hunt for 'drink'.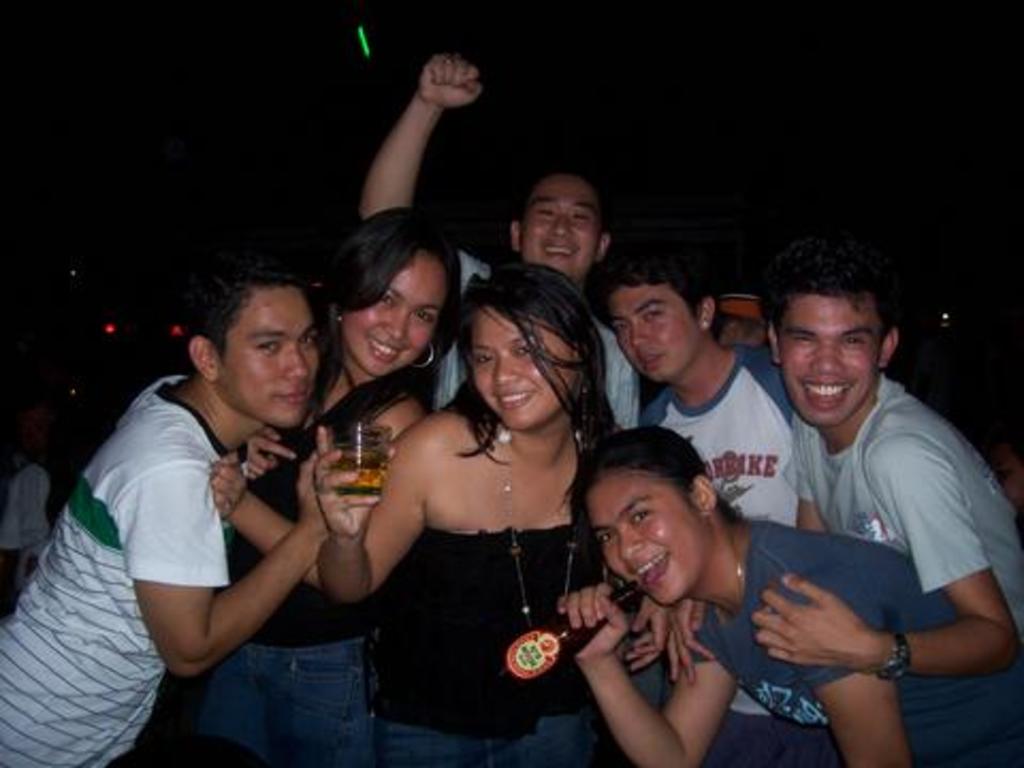
Hunted down at (left=322, top=412, right=393, bottom=510).
